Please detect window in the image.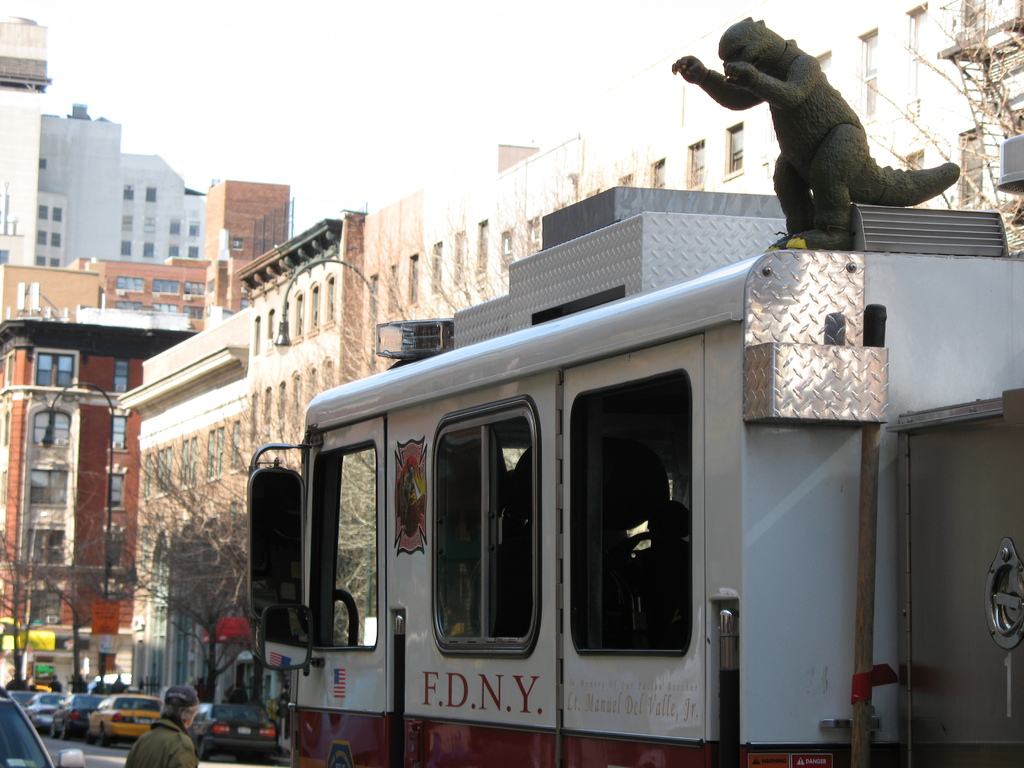
bbox=[293, 289, 303, 336].
